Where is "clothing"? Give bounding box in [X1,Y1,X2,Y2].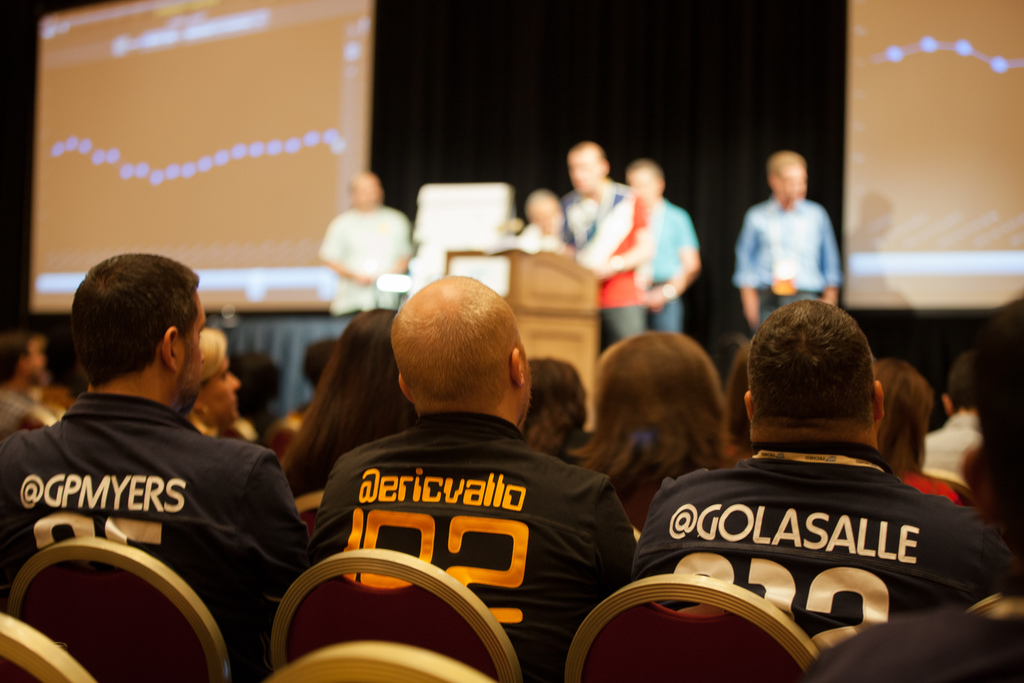
[621,473,666,533].
